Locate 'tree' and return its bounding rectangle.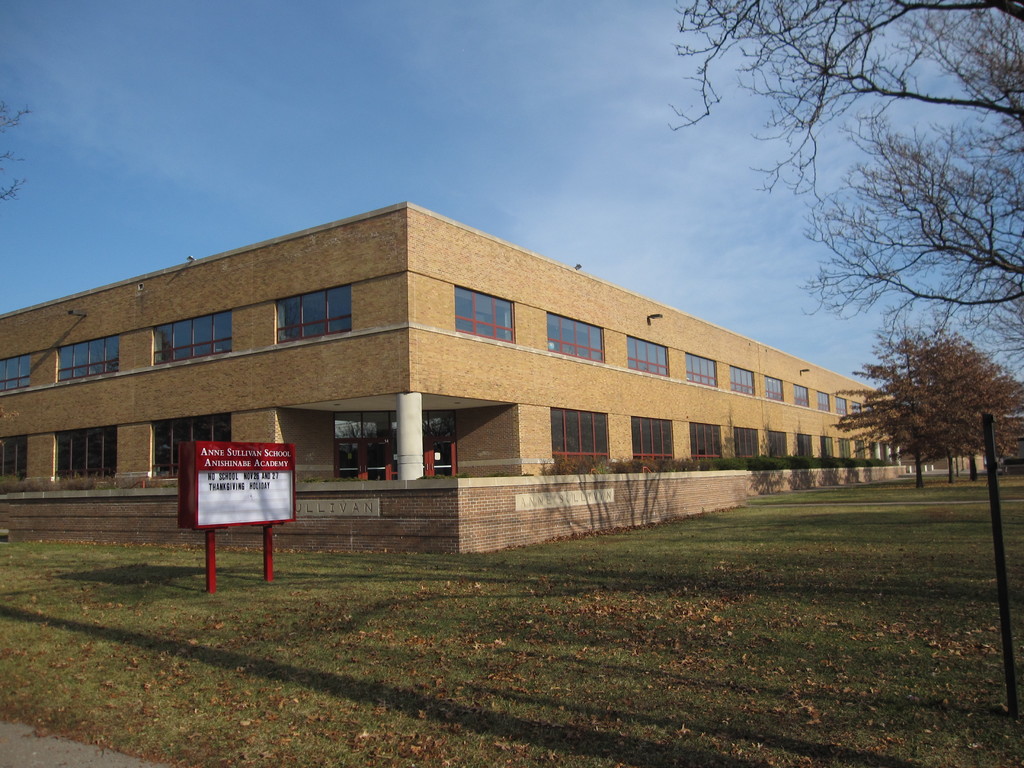
[left=0, top=93, right=39, bottom=207].
